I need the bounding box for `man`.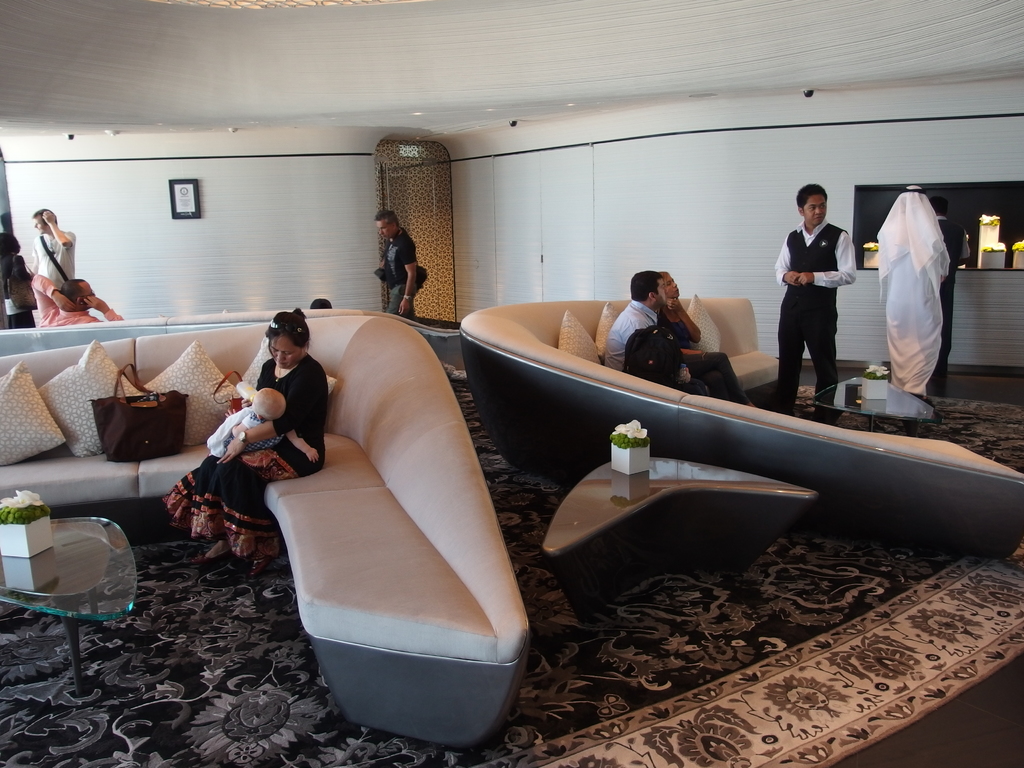
Here it is: 29/271/124/328.
